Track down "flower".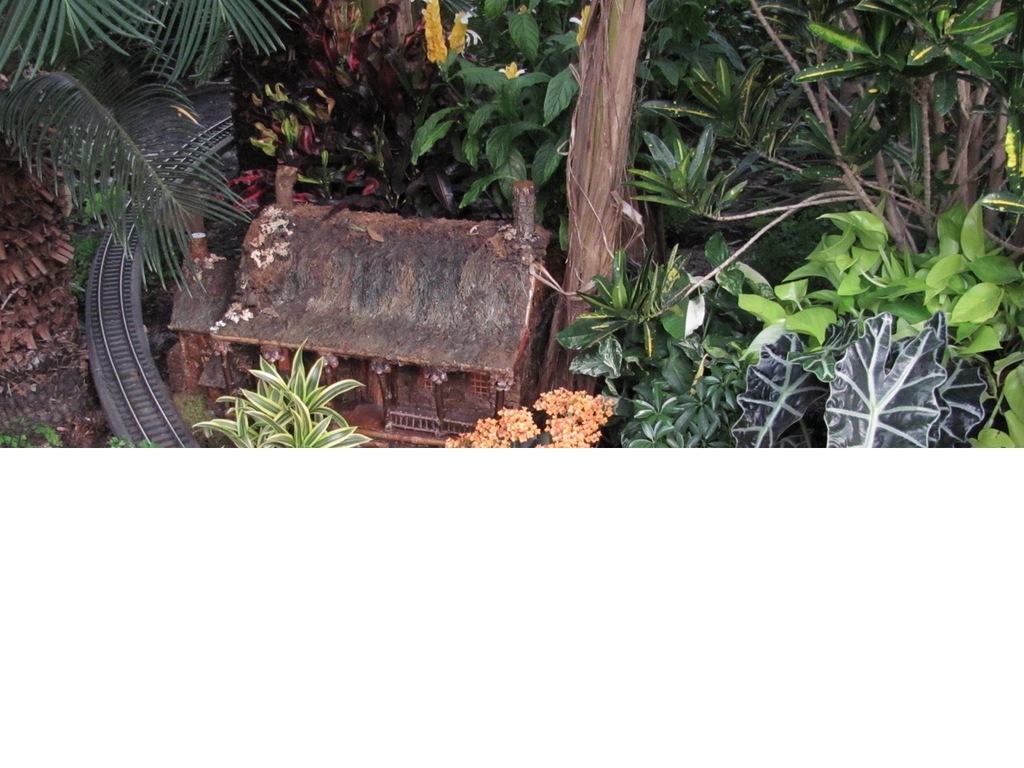
Tracked to bbox(496, 58, 530, 81).
